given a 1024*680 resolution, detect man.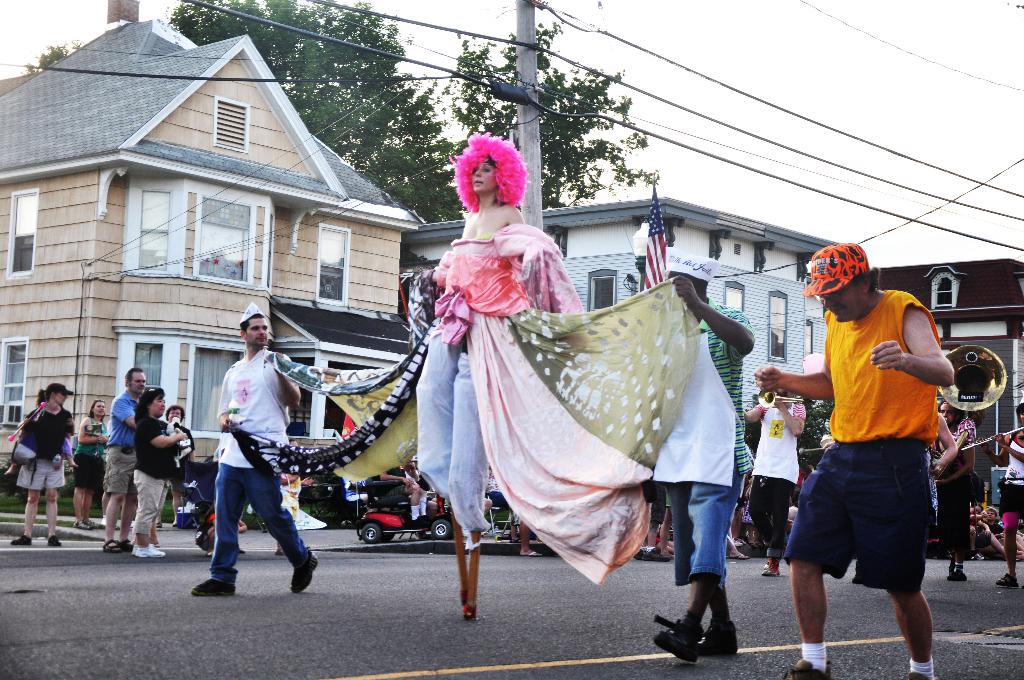
pyautogui.locateOnScreen(789, 229, 958, 674).
